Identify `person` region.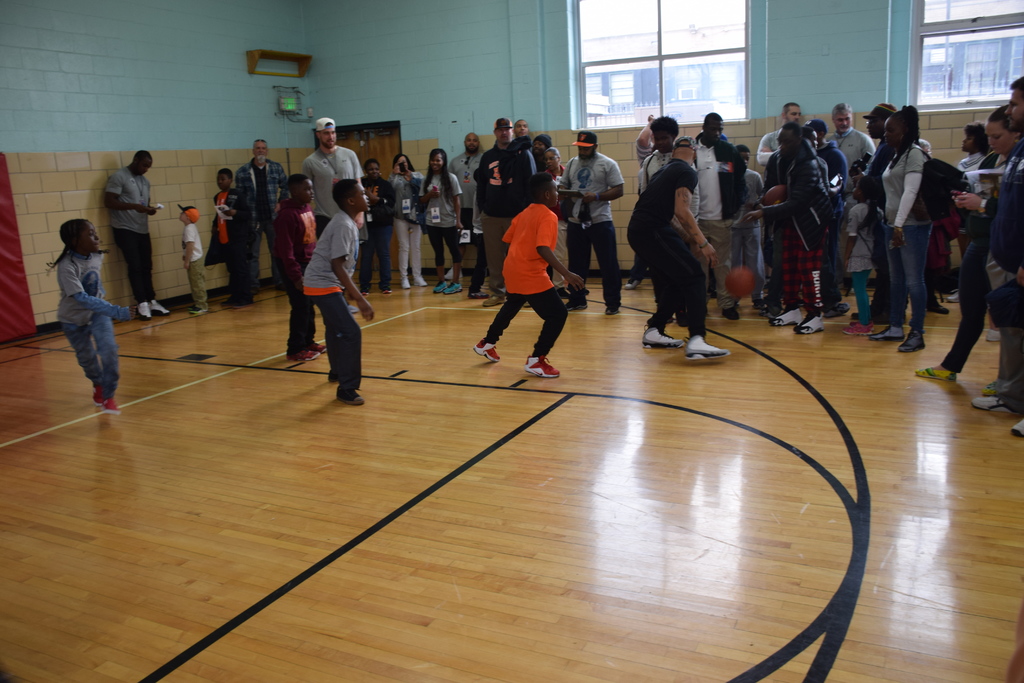
Region: region(209, 179, 263, 302).
